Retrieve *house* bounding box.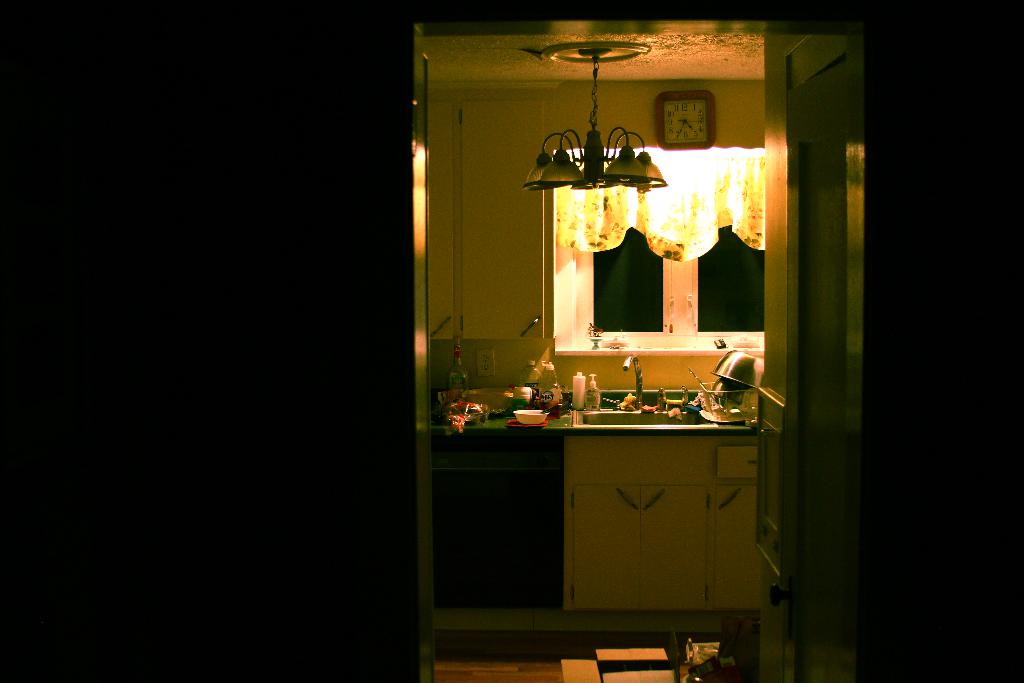
Bounding box: {"x1": 408, "y1": 12, "x2": 868, "y2": 682}.
